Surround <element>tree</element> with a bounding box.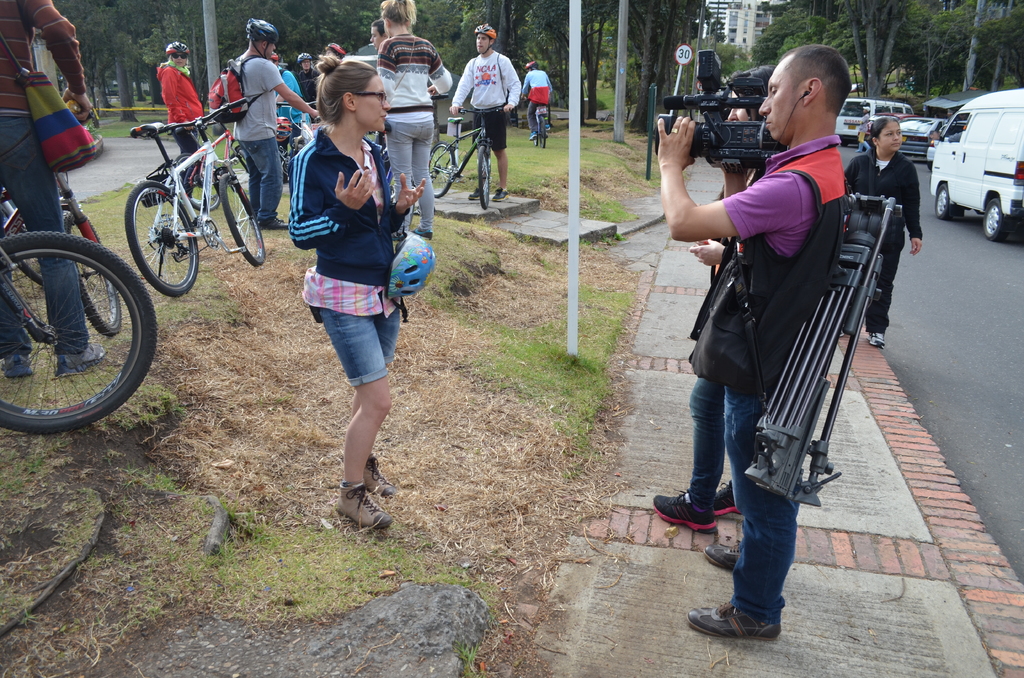
select_region(905, 0, 970, 94).
